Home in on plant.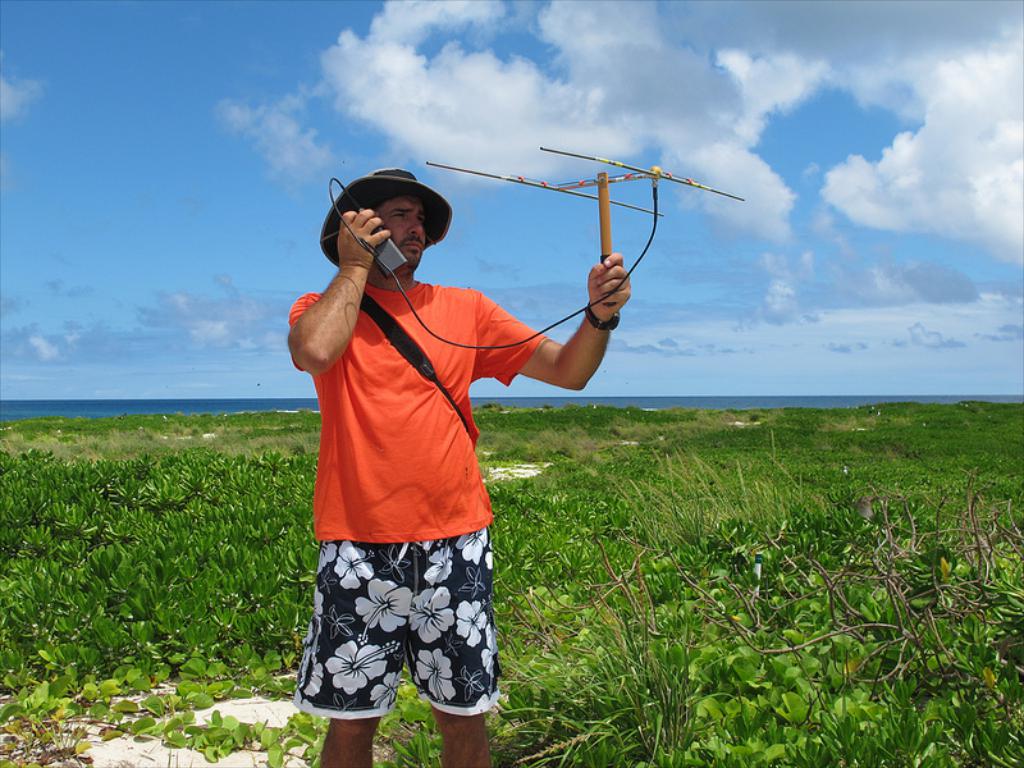
Homed in at <bbox>480, 554, 691, 767</bbox>.
